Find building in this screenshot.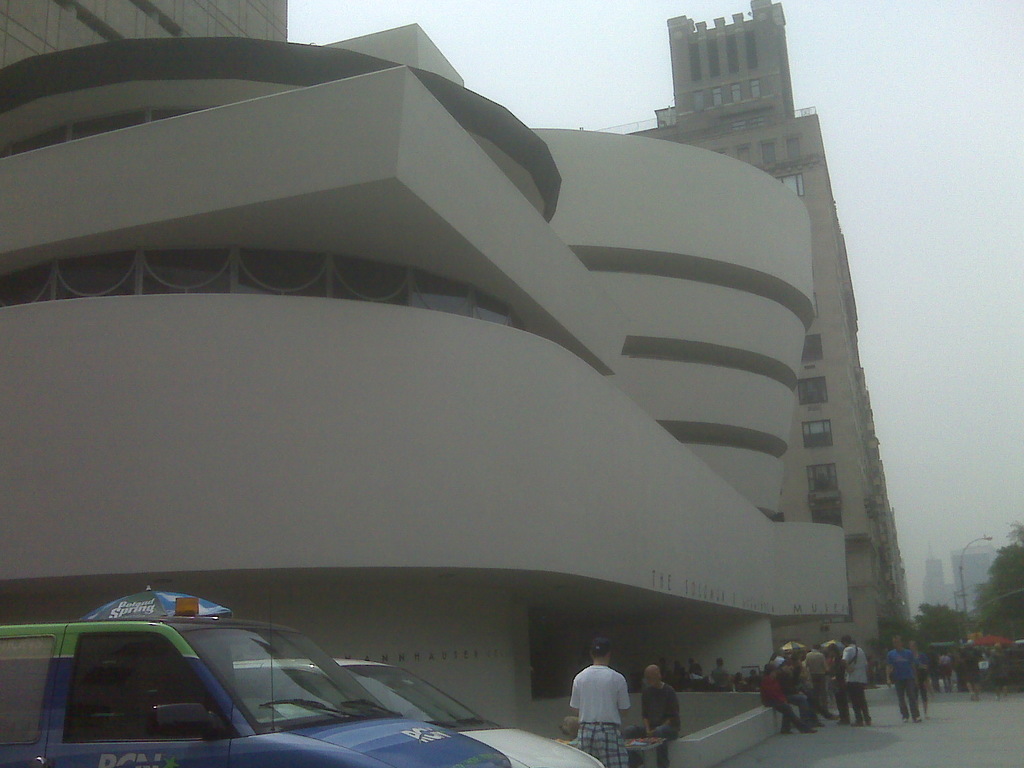
The bounding box for building is 925:557:953:606.
